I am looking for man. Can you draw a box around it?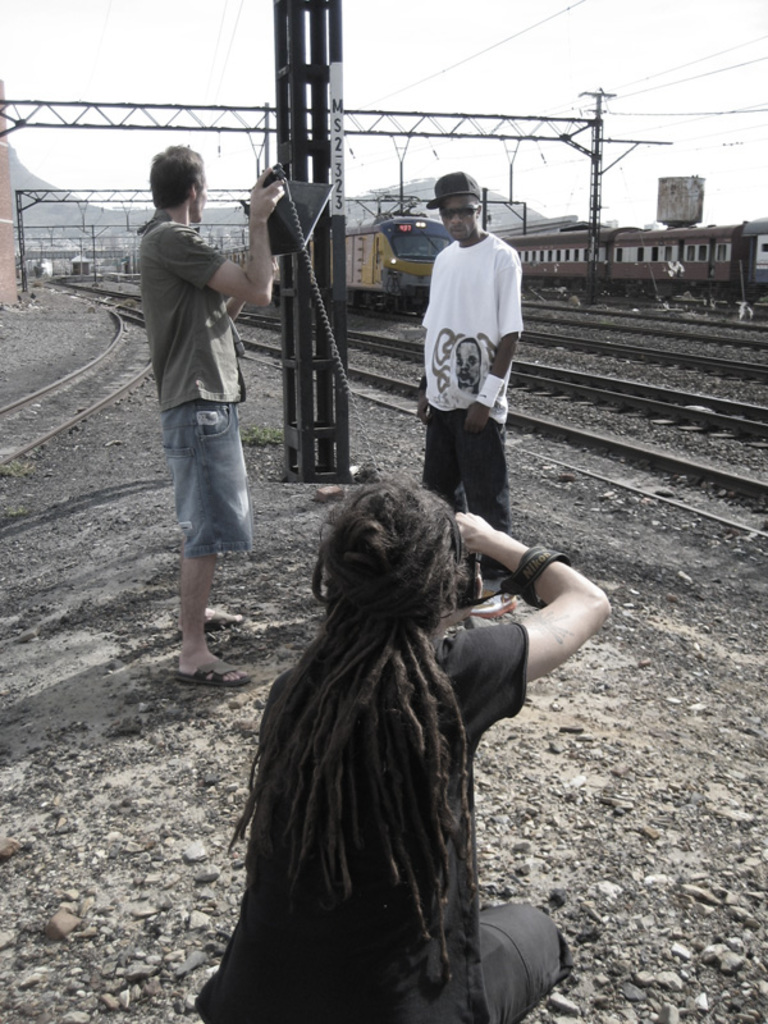
Sure, the bounding box is (left=136, top=141, right=288, bottom=689).
